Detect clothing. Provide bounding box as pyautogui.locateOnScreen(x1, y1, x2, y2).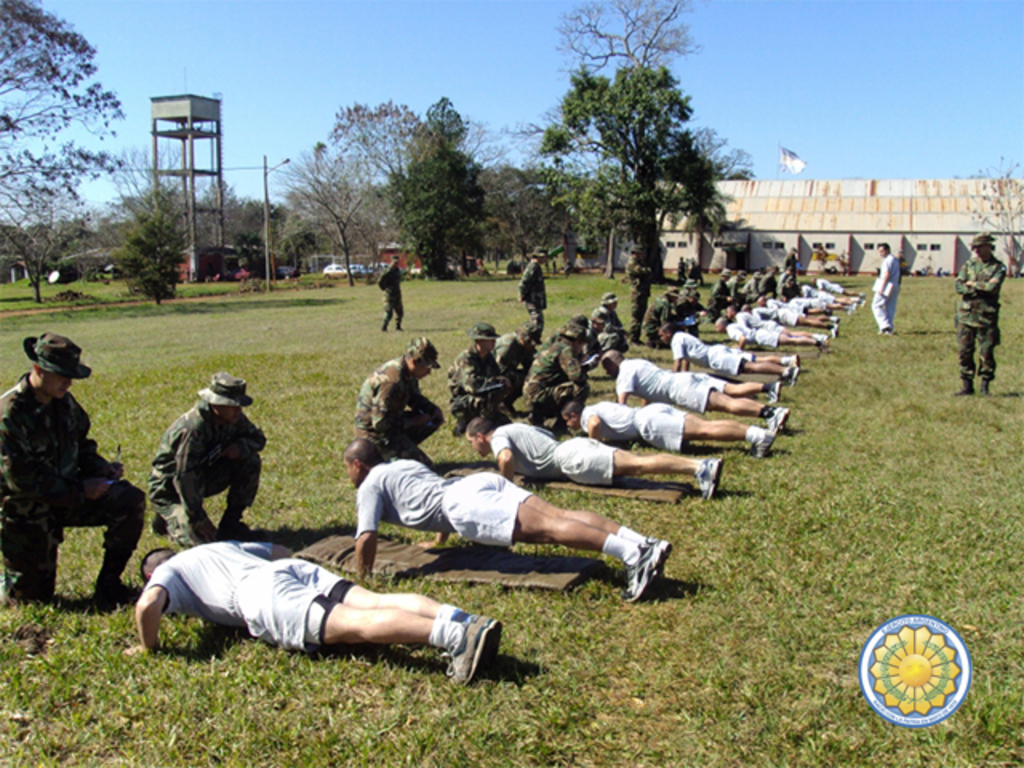
pyautogui.locateOnScreen(354, 454, 533, 547).
